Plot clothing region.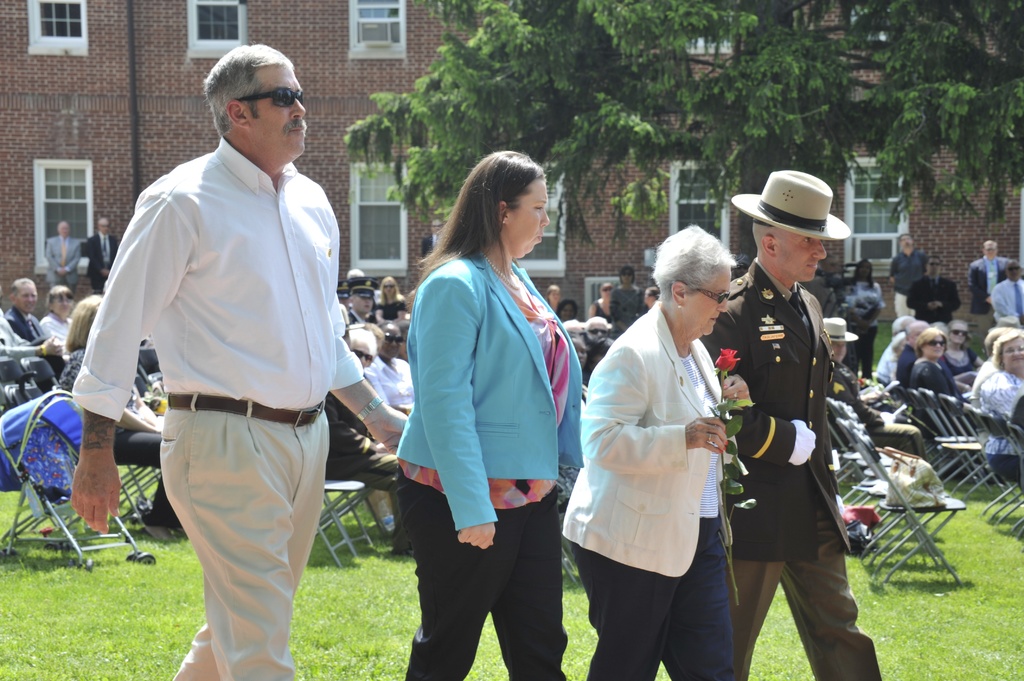
Plotted at bbox=[615, 284, 640, 330].
